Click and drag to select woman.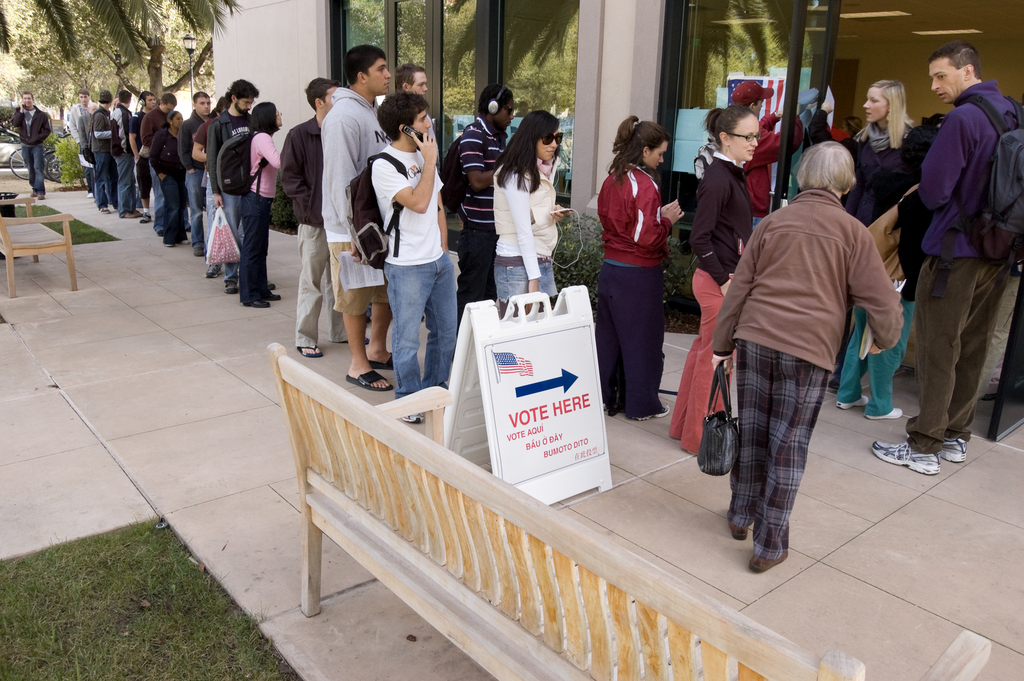
Selection: 706:140:905:573.
